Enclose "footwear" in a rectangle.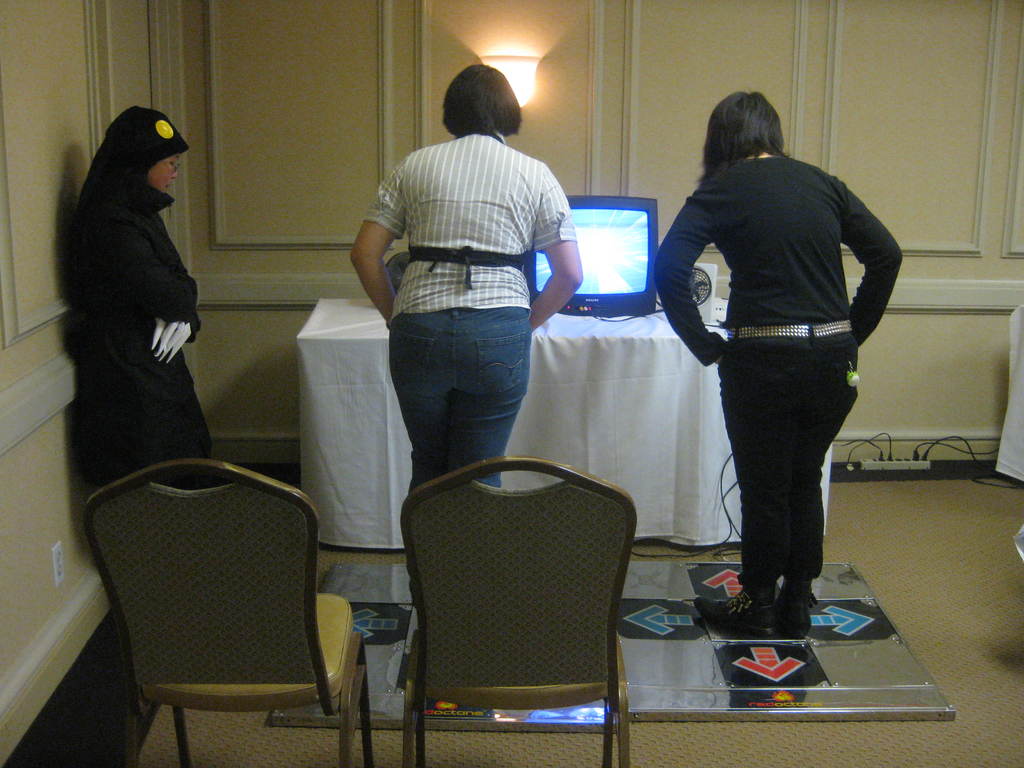
773, 591, 814, 641.
